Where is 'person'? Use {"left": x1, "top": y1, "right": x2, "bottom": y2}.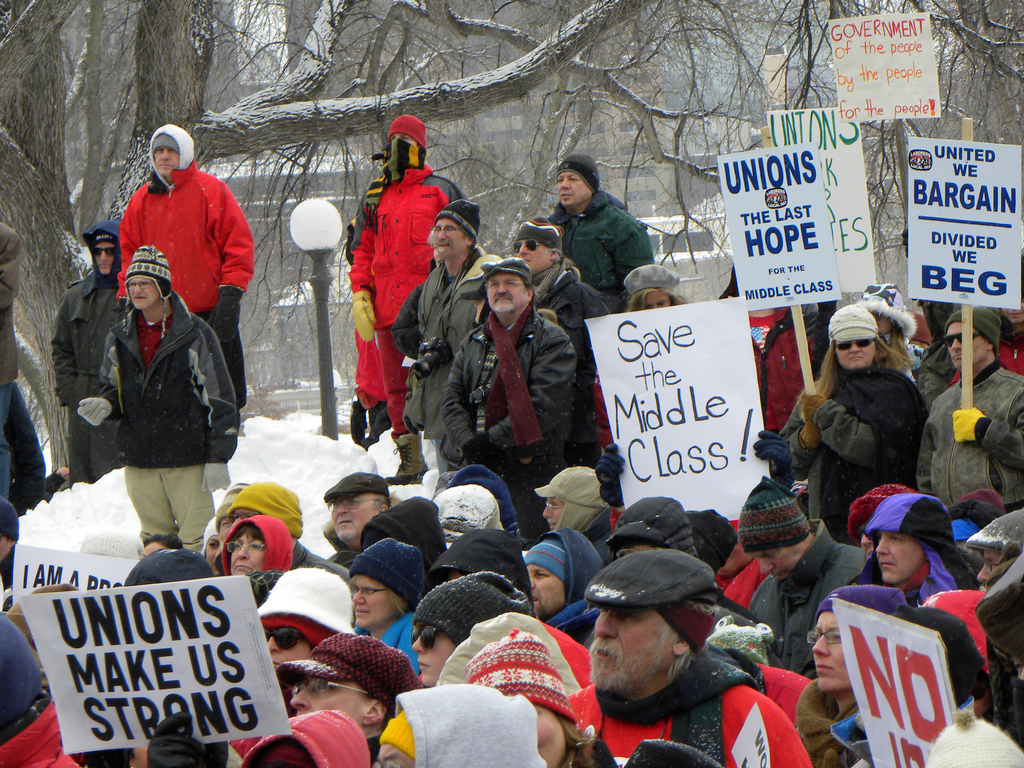
{"left": 77, "top": 244, "right": 240, "bottom": 549}.
